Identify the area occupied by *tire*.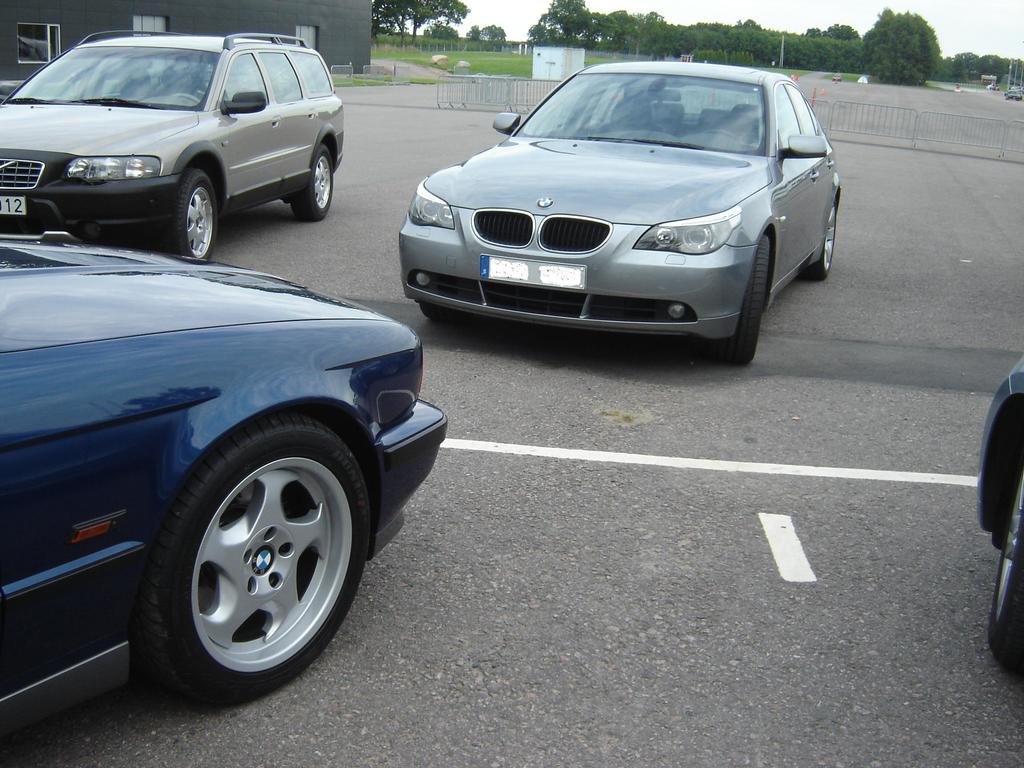
Area: bbox(152, 168, 216, 260).
